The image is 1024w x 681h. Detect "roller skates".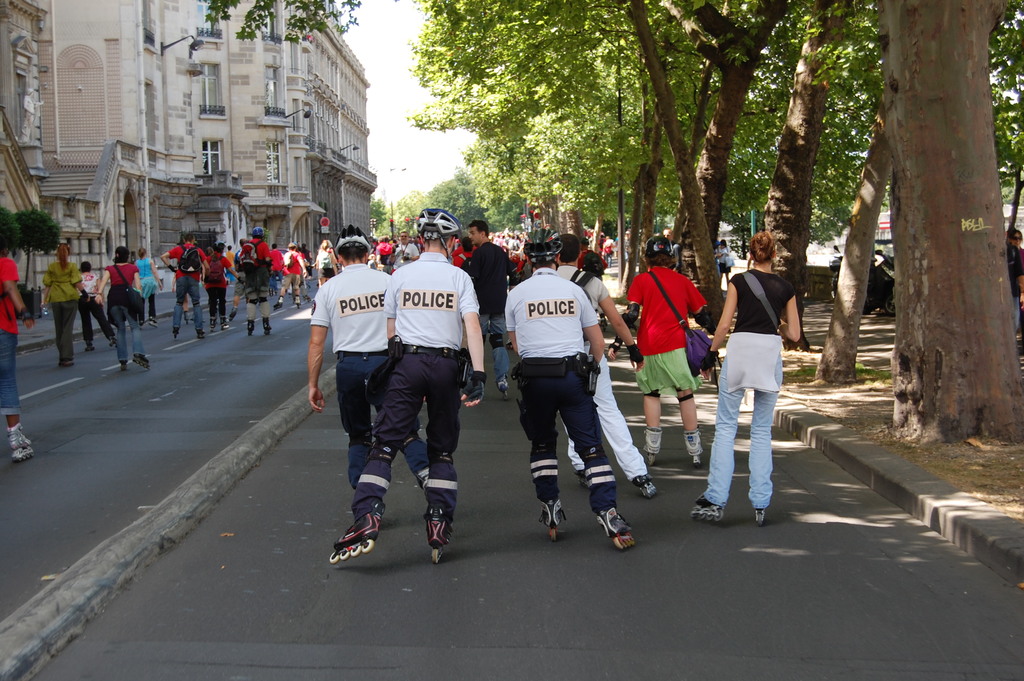
Detection: <box>58,359,64,369</box>.
